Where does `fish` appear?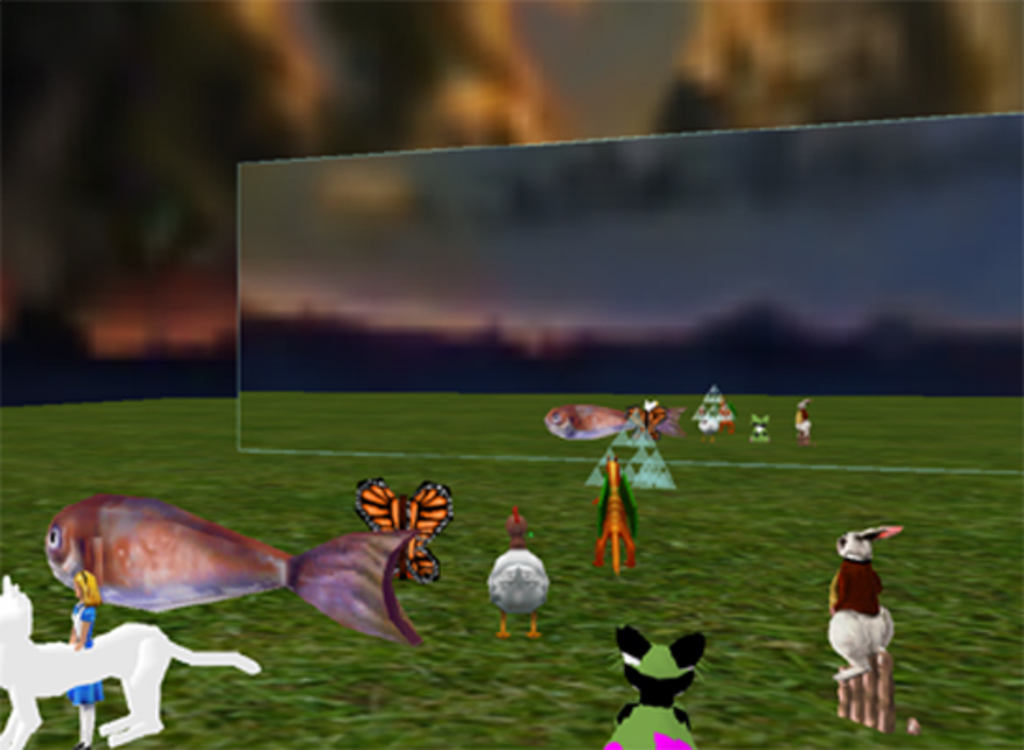
Appears at bbox=[536, 401, 675, 441].
